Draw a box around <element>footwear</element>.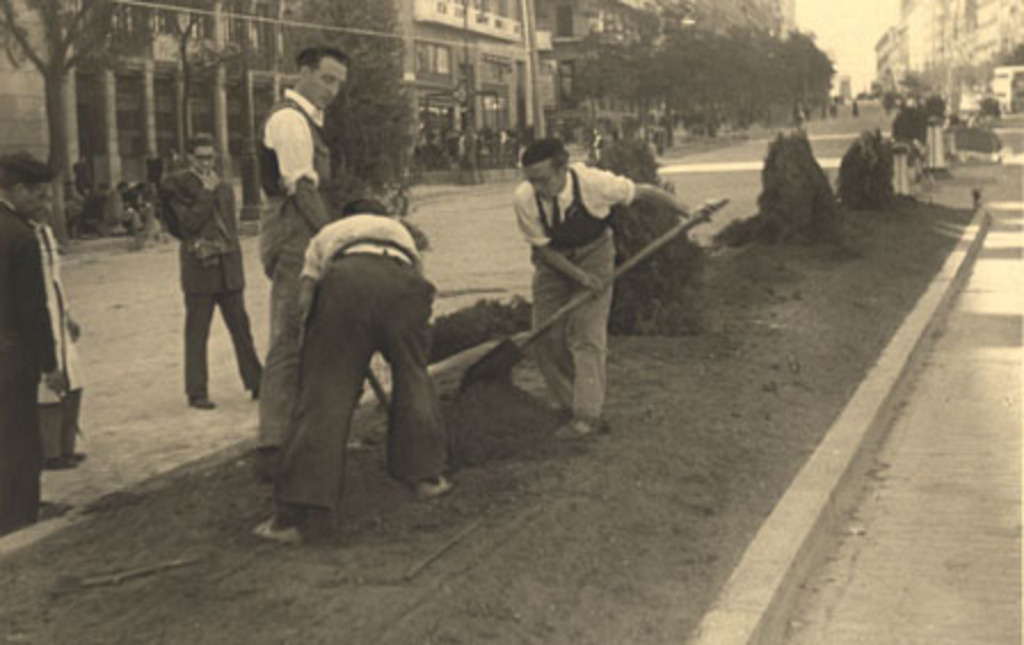
locate(256, 451, 270, 480).
